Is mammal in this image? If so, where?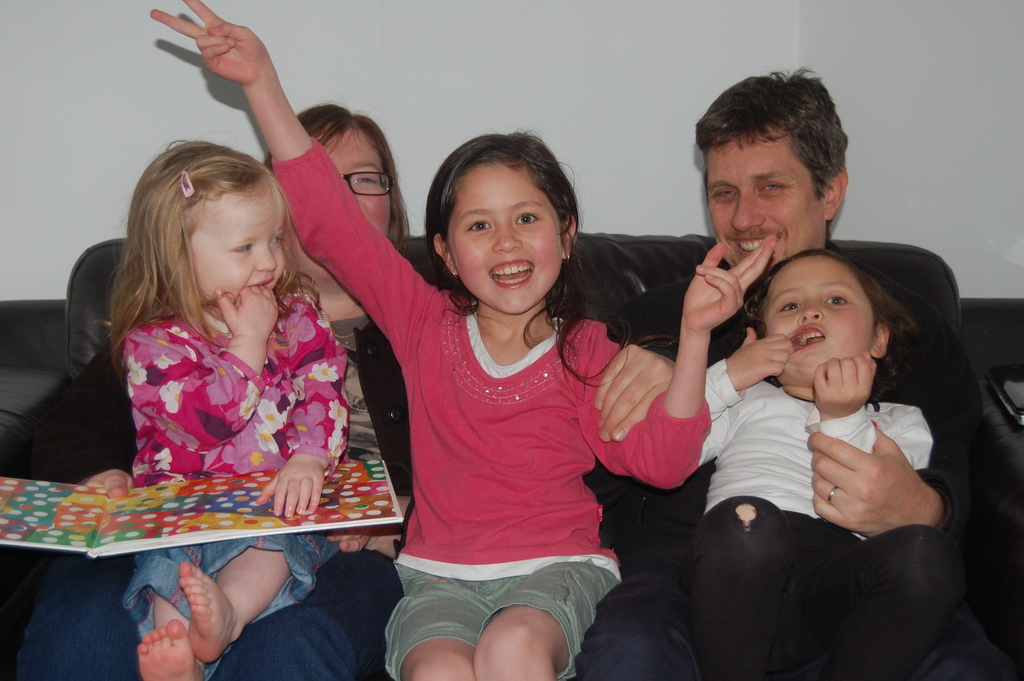
Yes, at box=[104, 138, 350, 680].
